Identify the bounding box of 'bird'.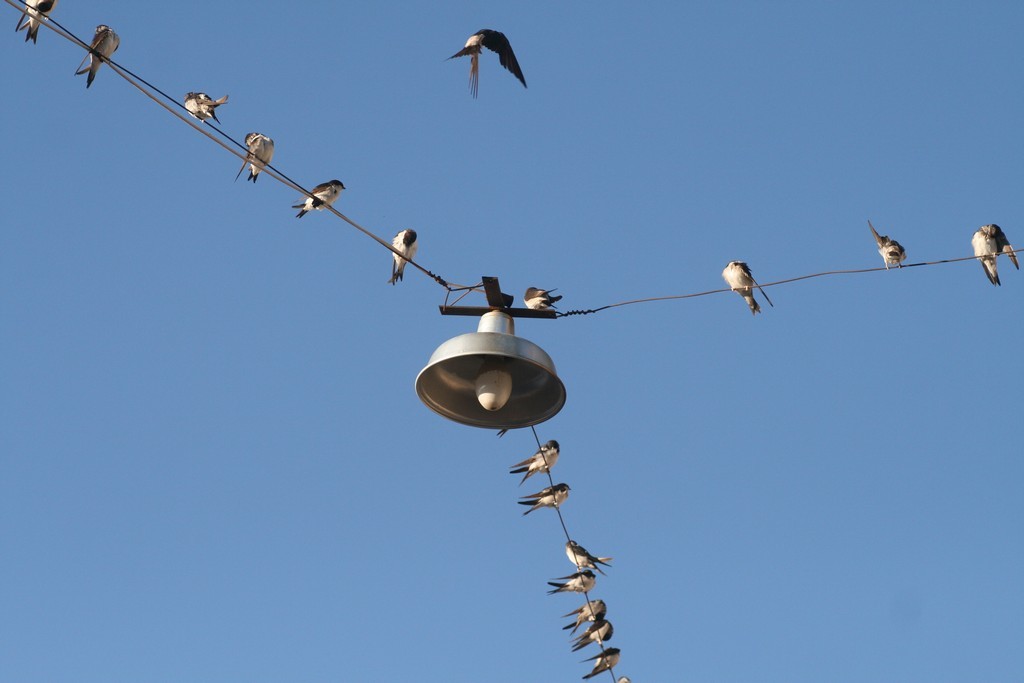
505, 478, 572, 506.
